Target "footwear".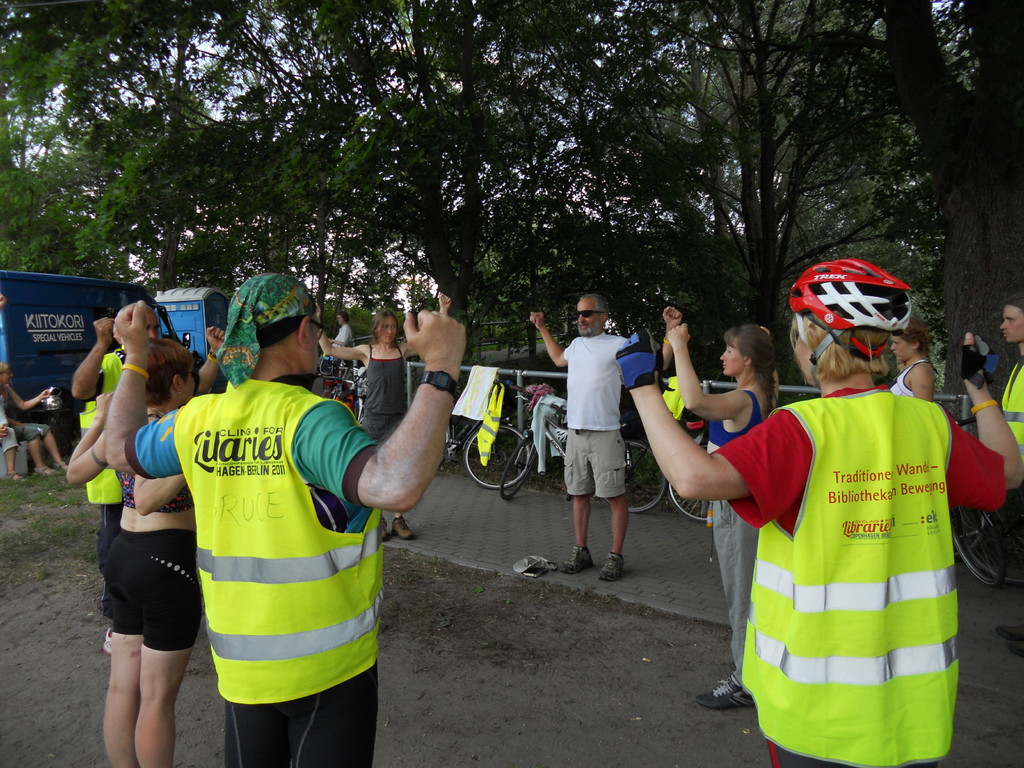
Target region: l=397, t=519, r=416, b=544.
